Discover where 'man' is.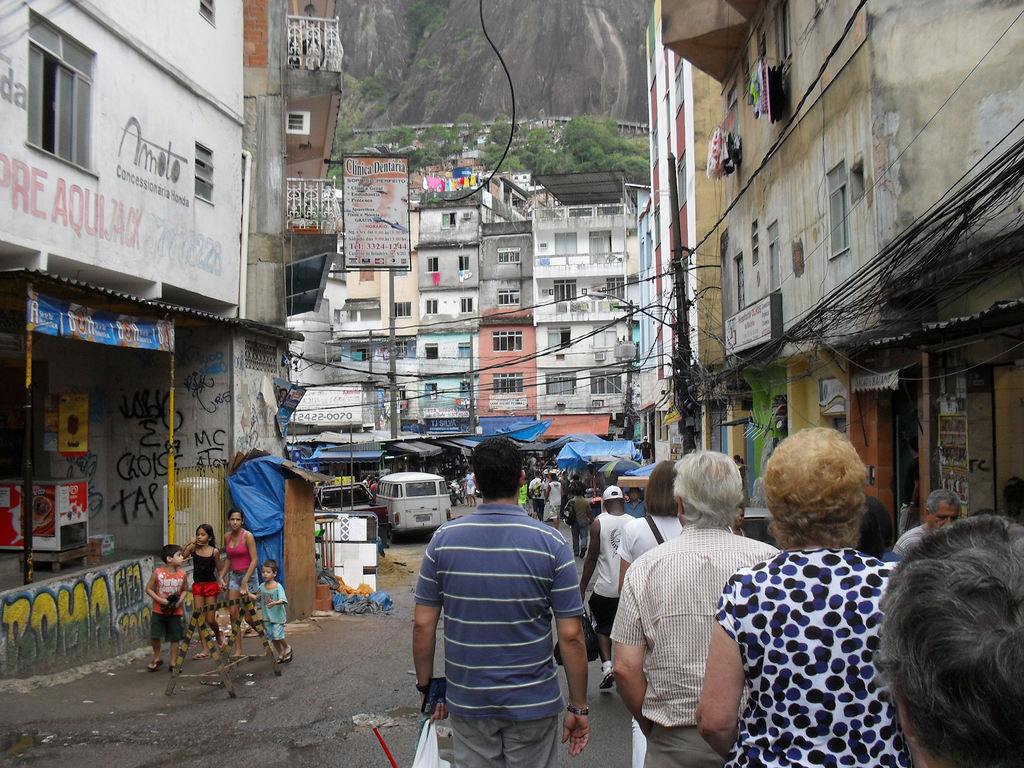
Discovered at 517, 483, 526, 511.
